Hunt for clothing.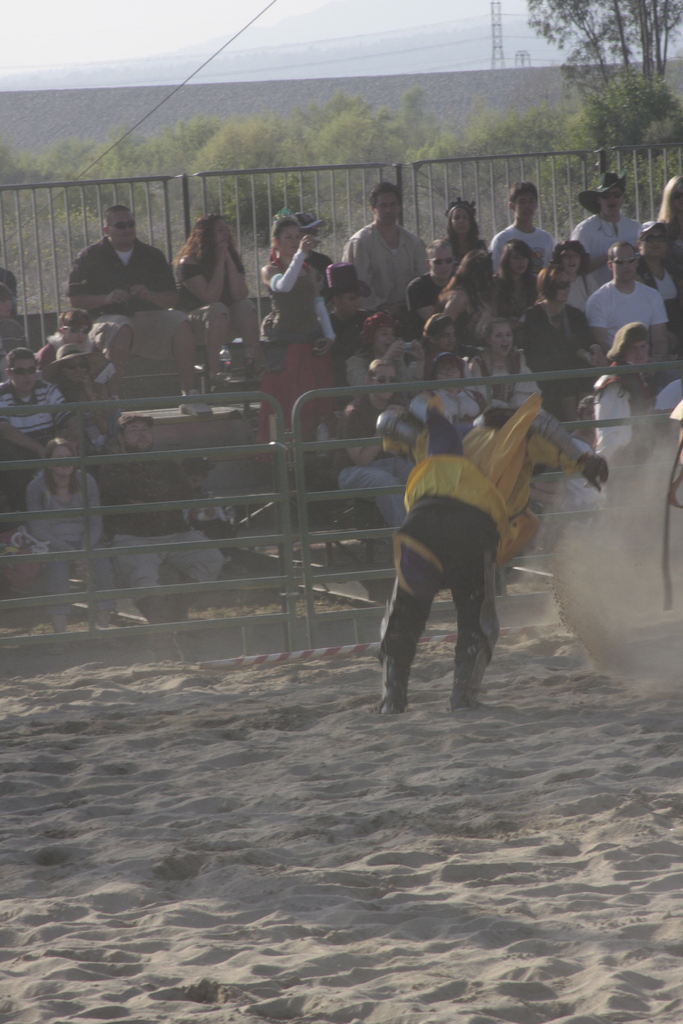
Hunted down at Rect(362, 400, 536, 716).
